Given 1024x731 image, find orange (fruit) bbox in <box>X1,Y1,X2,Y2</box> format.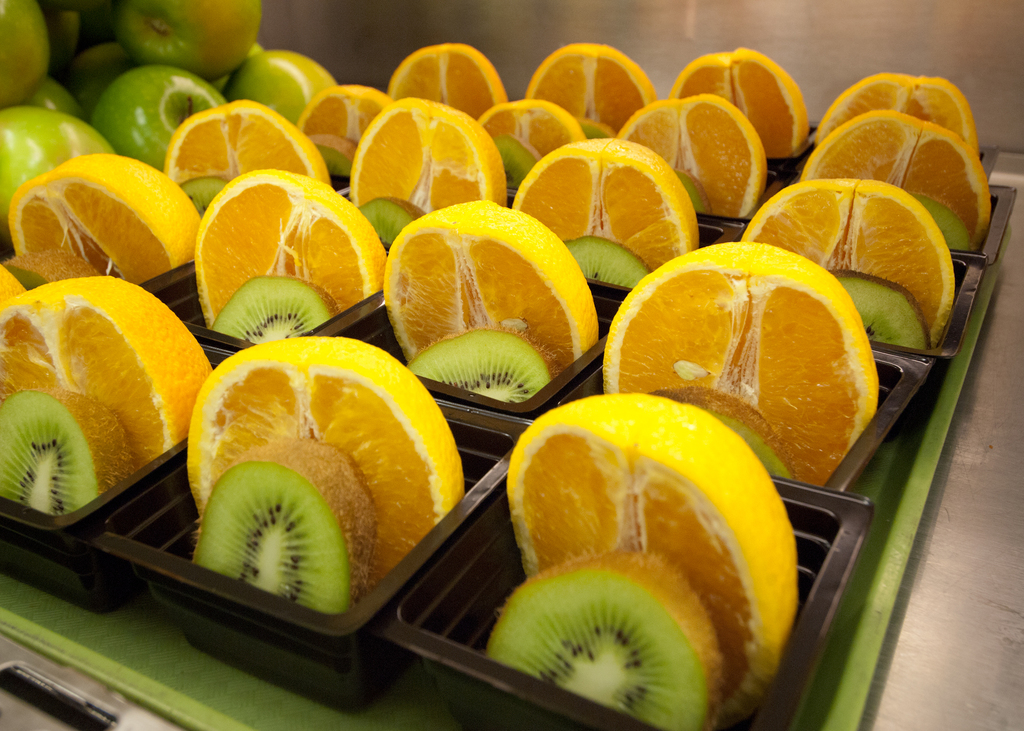
<box>195,170,381,312</box>.
